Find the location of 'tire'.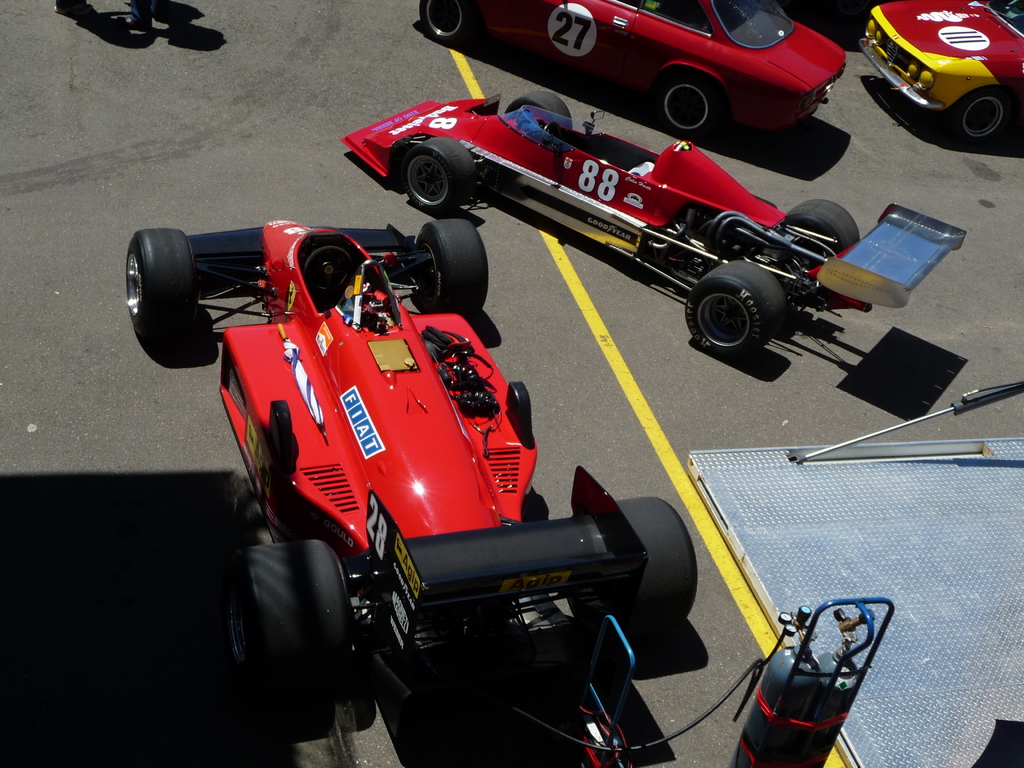
Location: pyautogui.locateOnScreen(950, 88, 1009, 142).
